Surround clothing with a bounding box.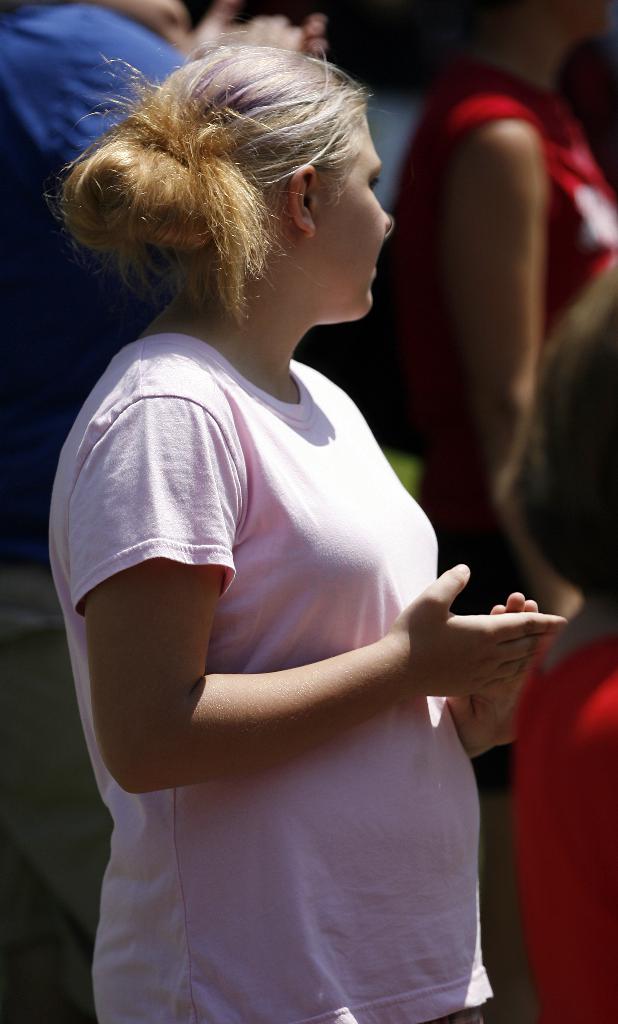
(x1=50, y1=330, x2=512, y2=1011).
